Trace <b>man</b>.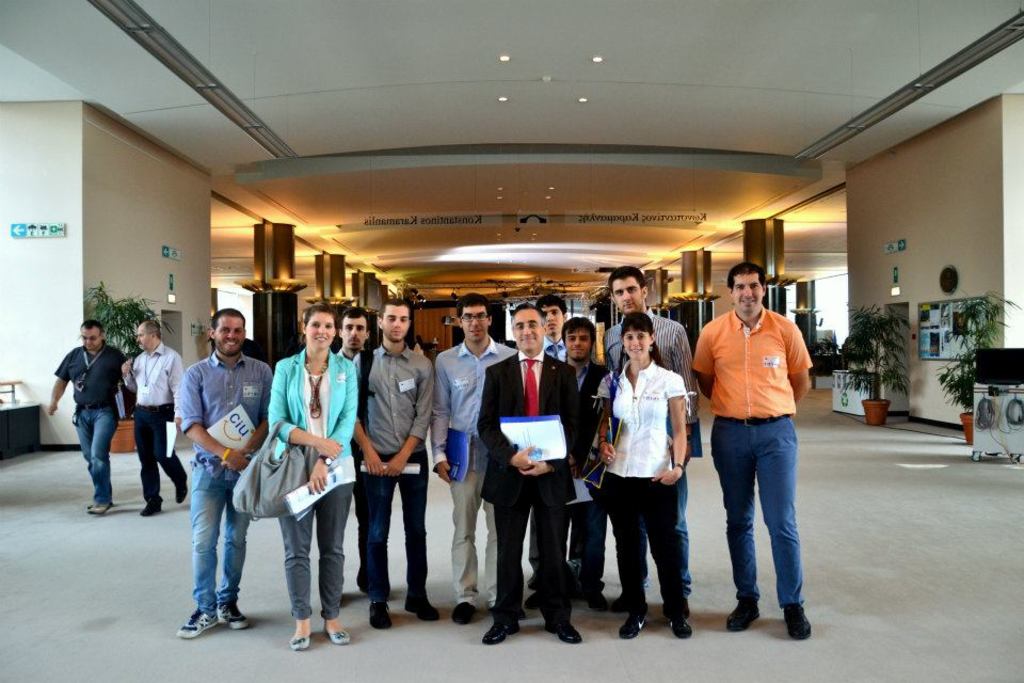
Traced to detection(599, 264, 699, 615).
